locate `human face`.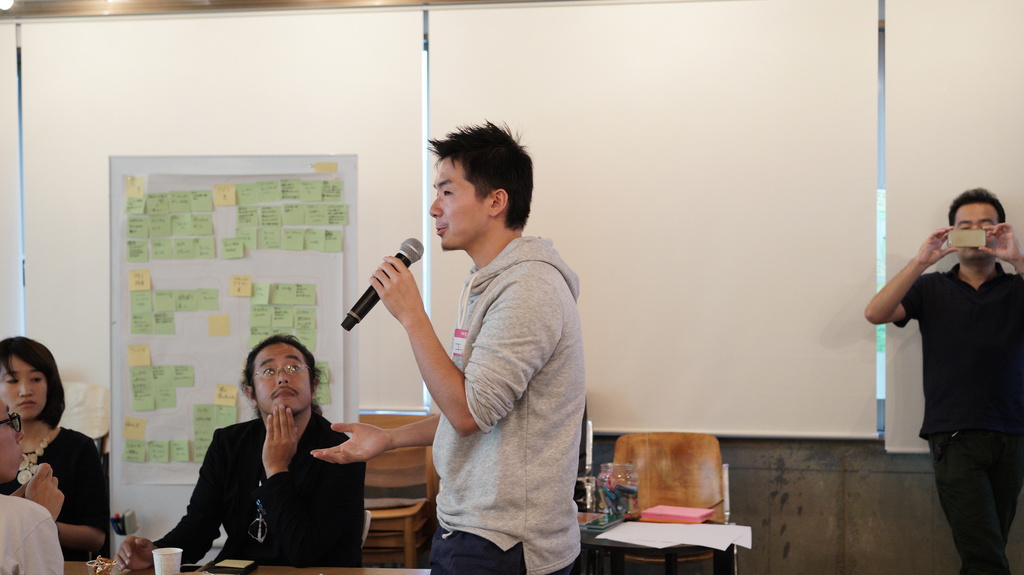
Bounding box: crop(0, 404, 28, 481).
